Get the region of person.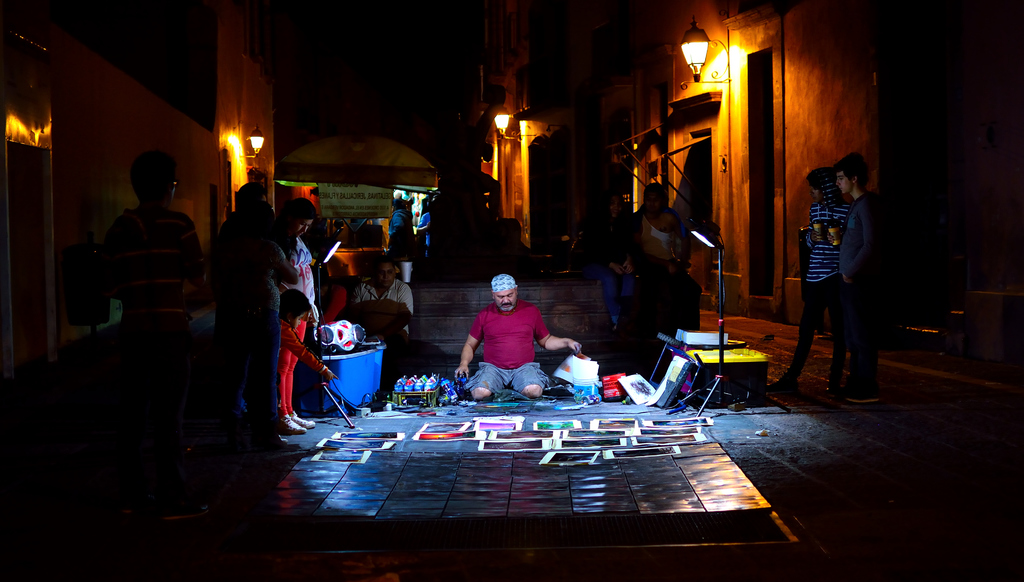
locate(216, 179, 294, 443).
